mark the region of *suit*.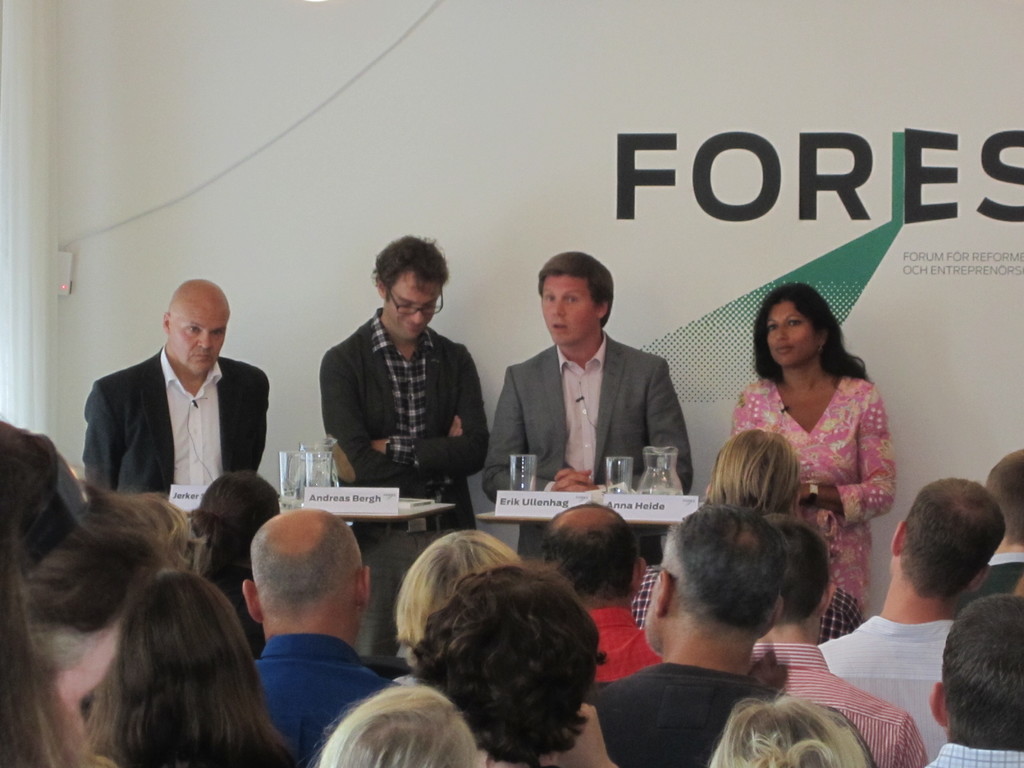
Region: crop(323, 310, 488, 670).
